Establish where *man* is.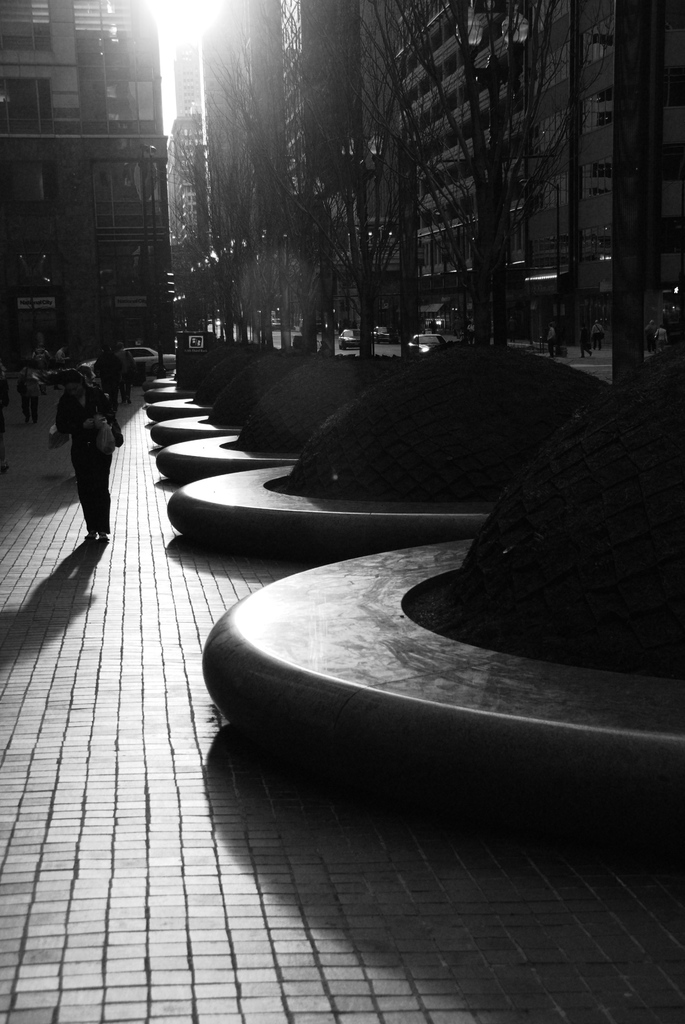
Established at <bbox>41, 349, 118, 567</bbox>.
